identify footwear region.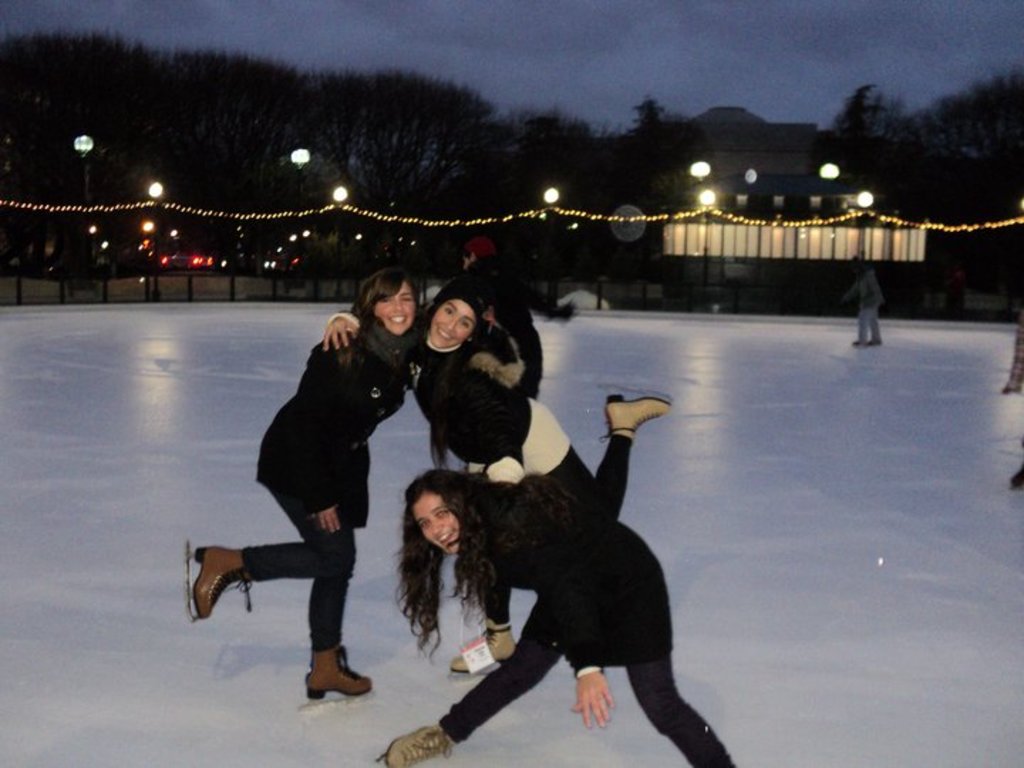
Region: rect(183, 553, 255, 637).
